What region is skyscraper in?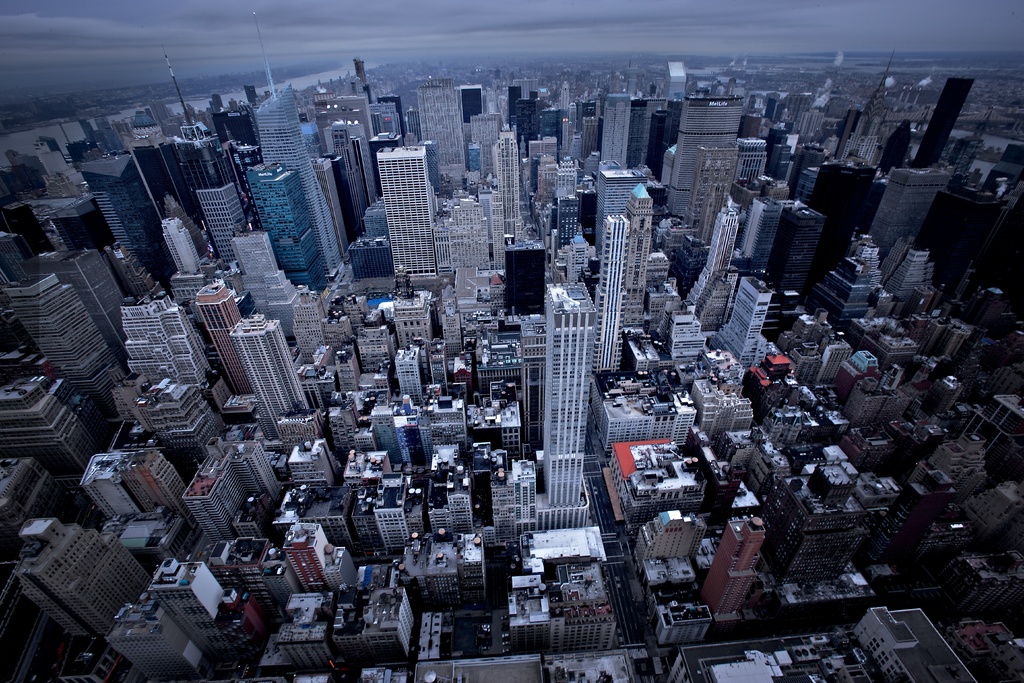
561 192 580 255.
